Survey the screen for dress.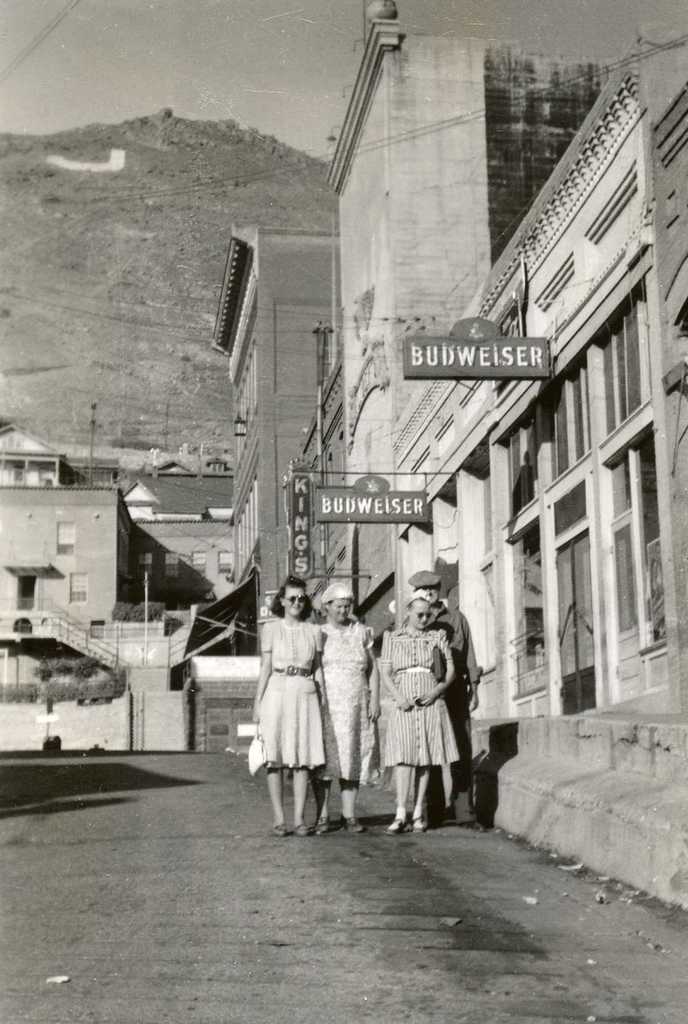
Survey found: [x1=263, y1=618, x2=326, y2=769].
